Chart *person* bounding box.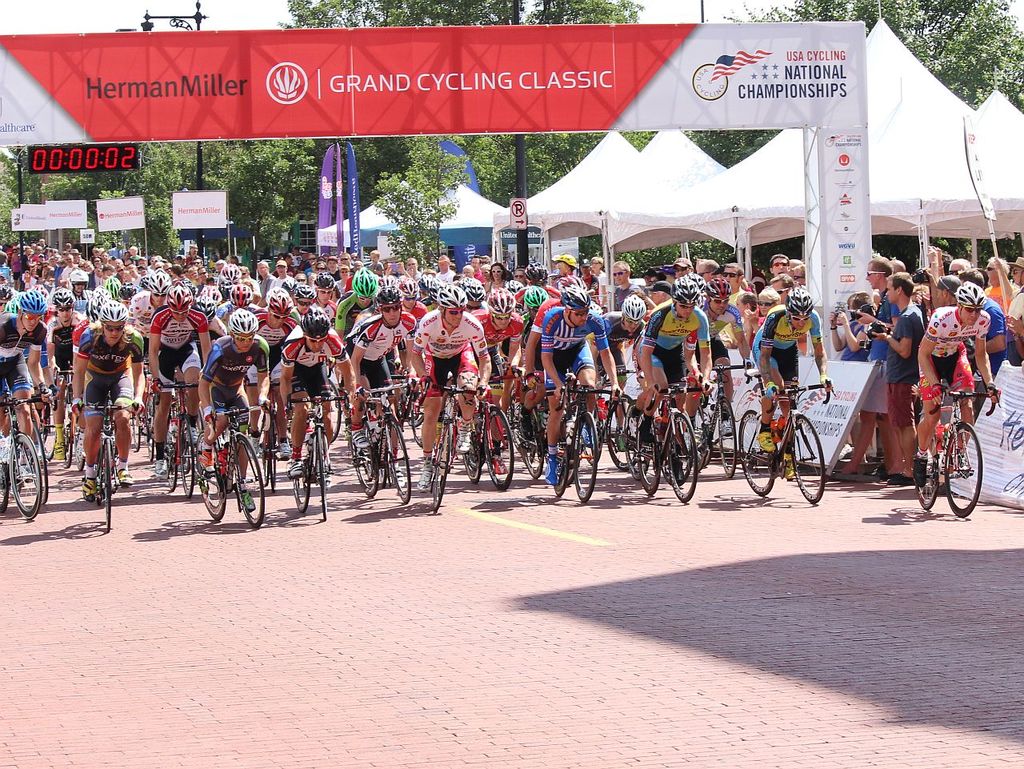
Charted: (774, 279, 799, 309).
